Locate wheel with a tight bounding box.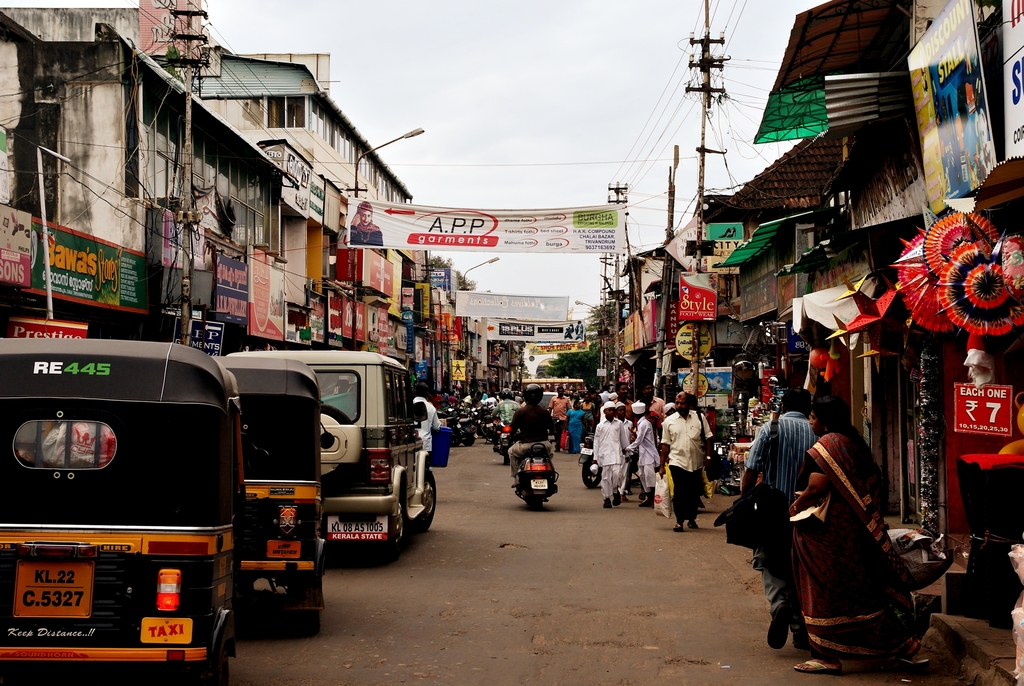
bbox=[200, 662, 227, 685].
